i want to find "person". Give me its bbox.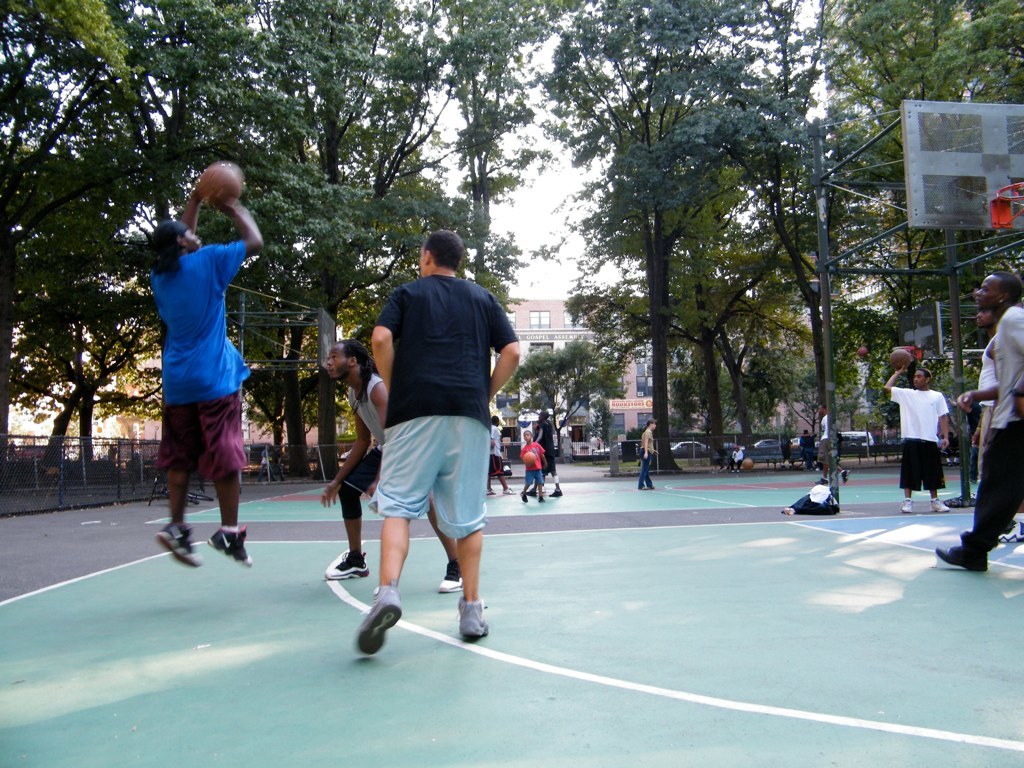
(520, 426, 547, 505).
